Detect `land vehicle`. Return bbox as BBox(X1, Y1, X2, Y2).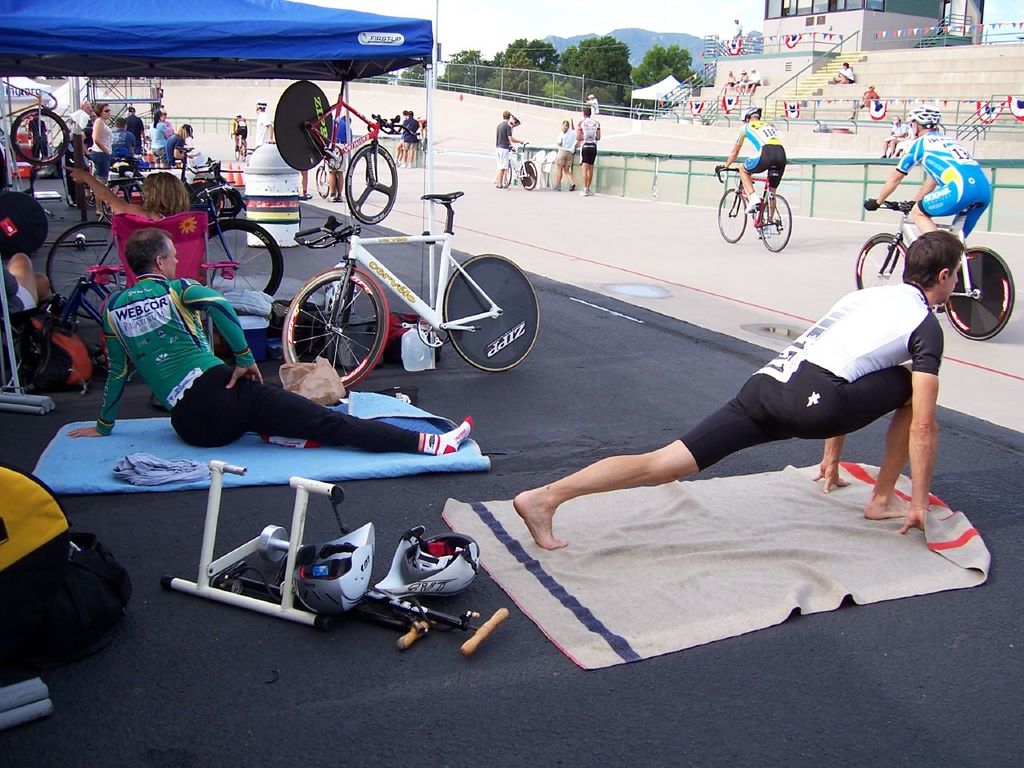
BBox(279, 190, 542, 374).
